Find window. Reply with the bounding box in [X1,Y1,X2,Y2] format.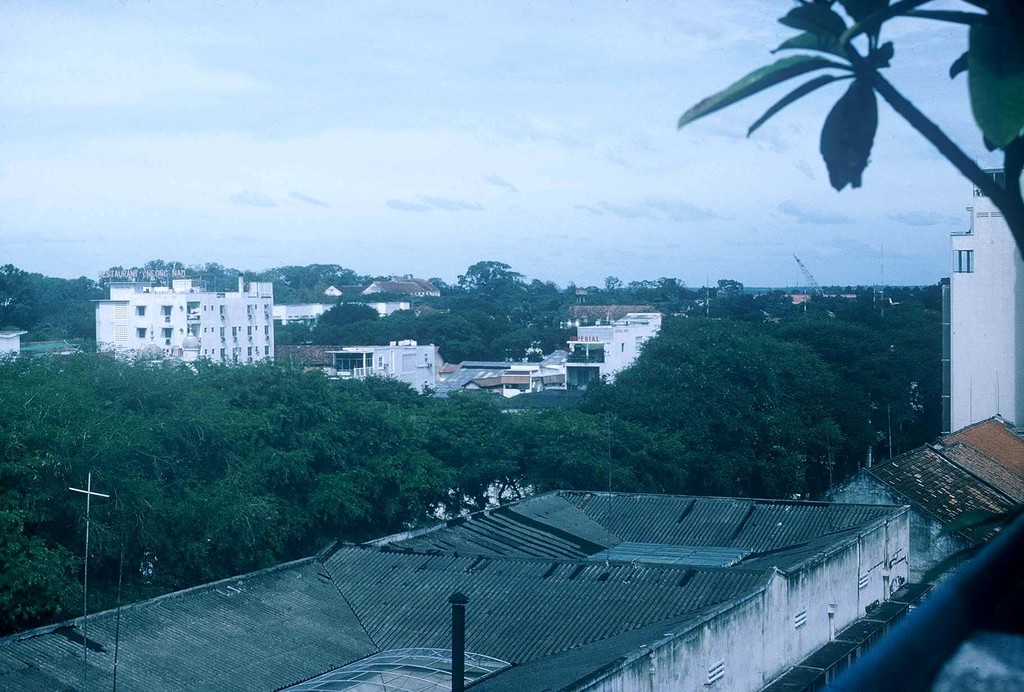
[163,306,170,318].
